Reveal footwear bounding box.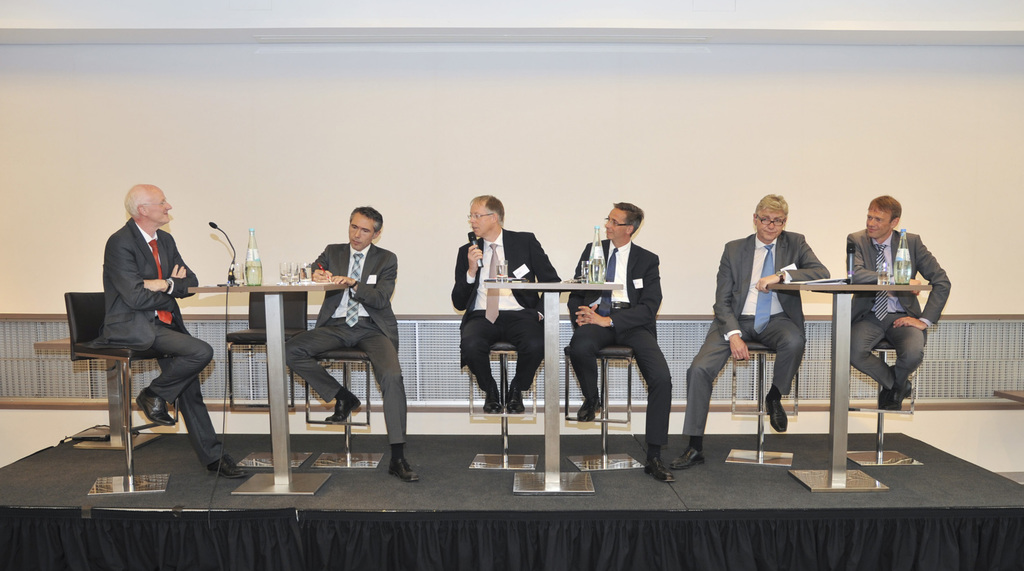
Revealed: <bbox>641, 459, 677, 483</bbox>.
